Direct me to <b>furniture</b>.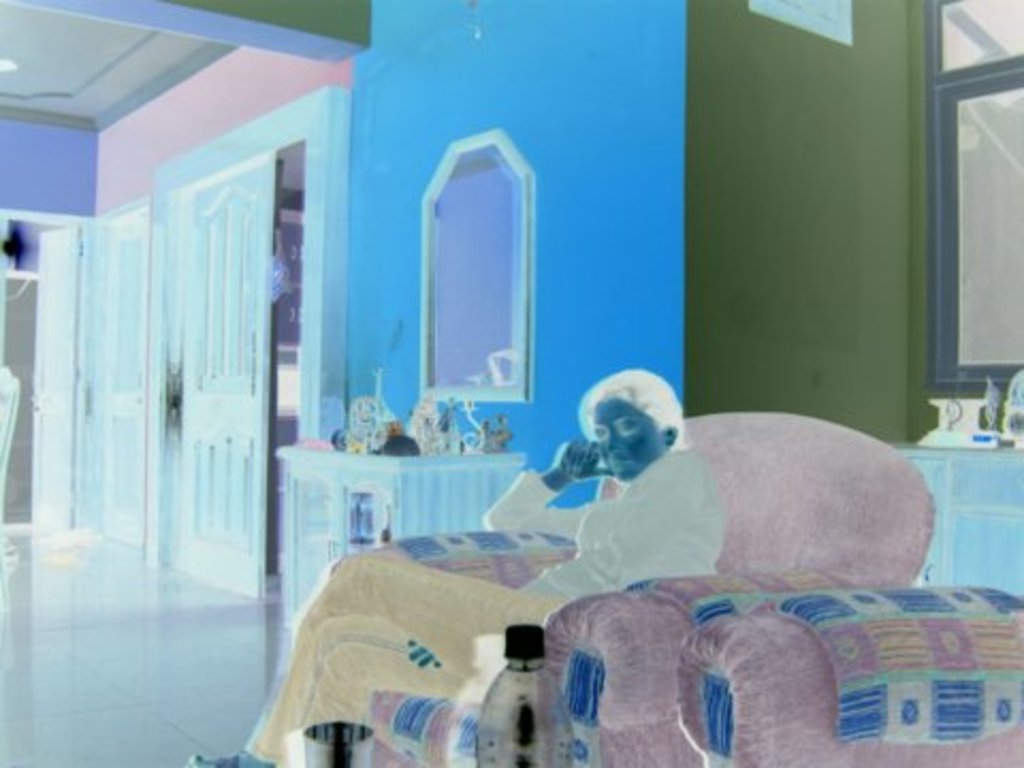
Direction: l=672, t=587, r=1022, b=766.
